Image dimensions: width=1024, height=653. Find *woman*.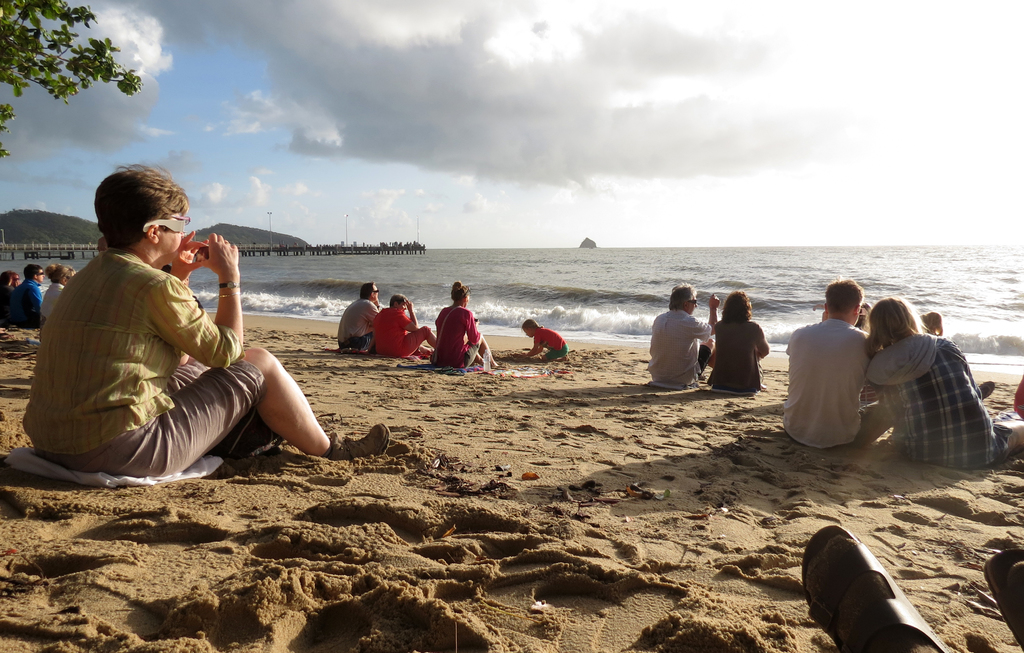
crop(850, 294, 1023, 468).
